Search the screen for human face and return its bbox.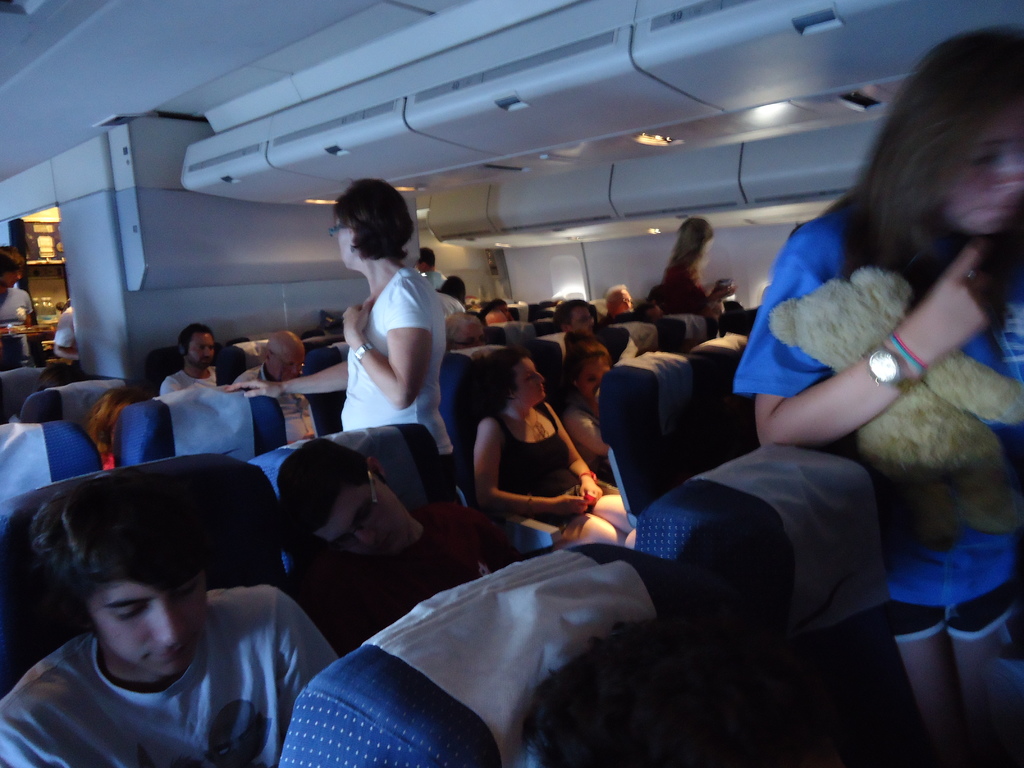
Found: crop(310, 472, 411, 561).
